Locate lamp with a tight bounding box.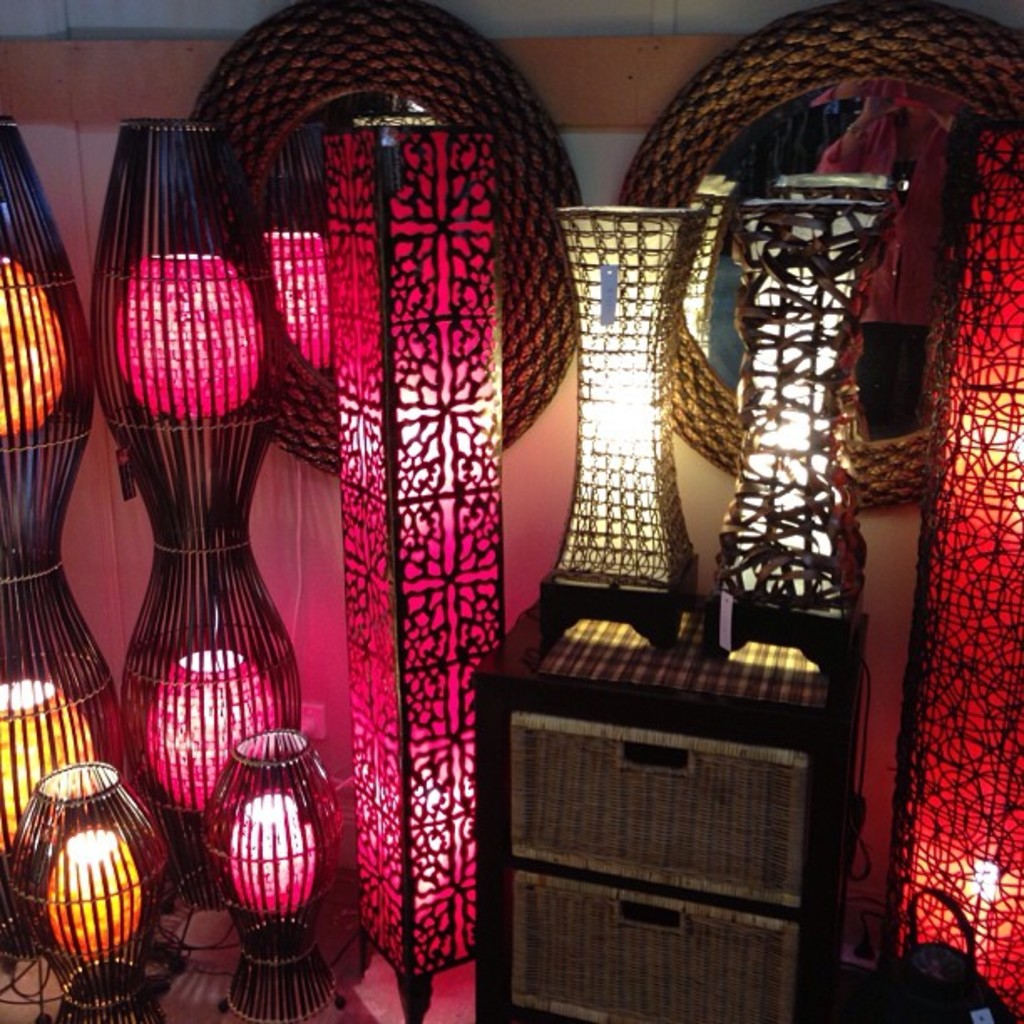
l=0, t=761, r=176, b=1022.
